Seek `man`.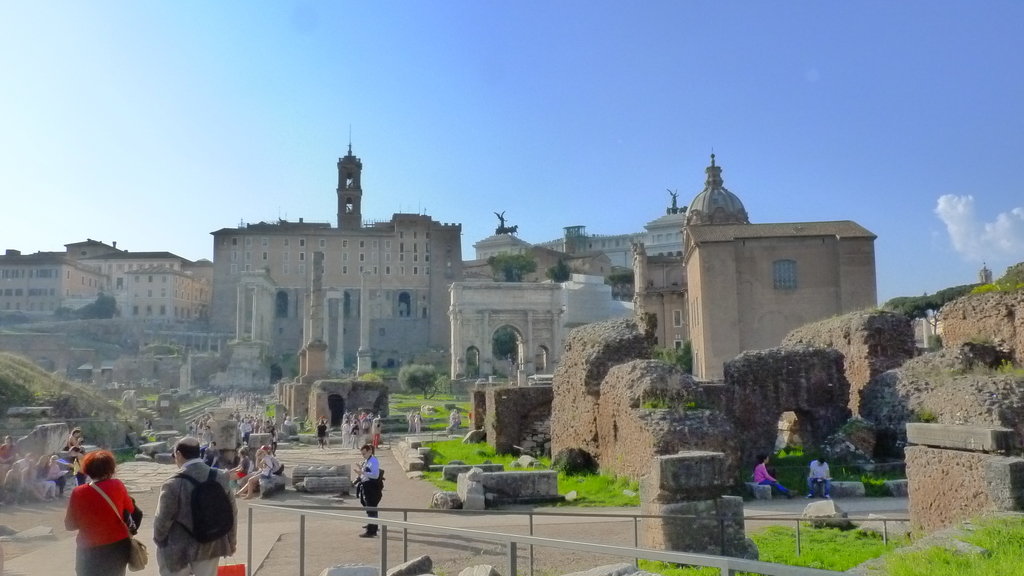
341:419:352:444.
